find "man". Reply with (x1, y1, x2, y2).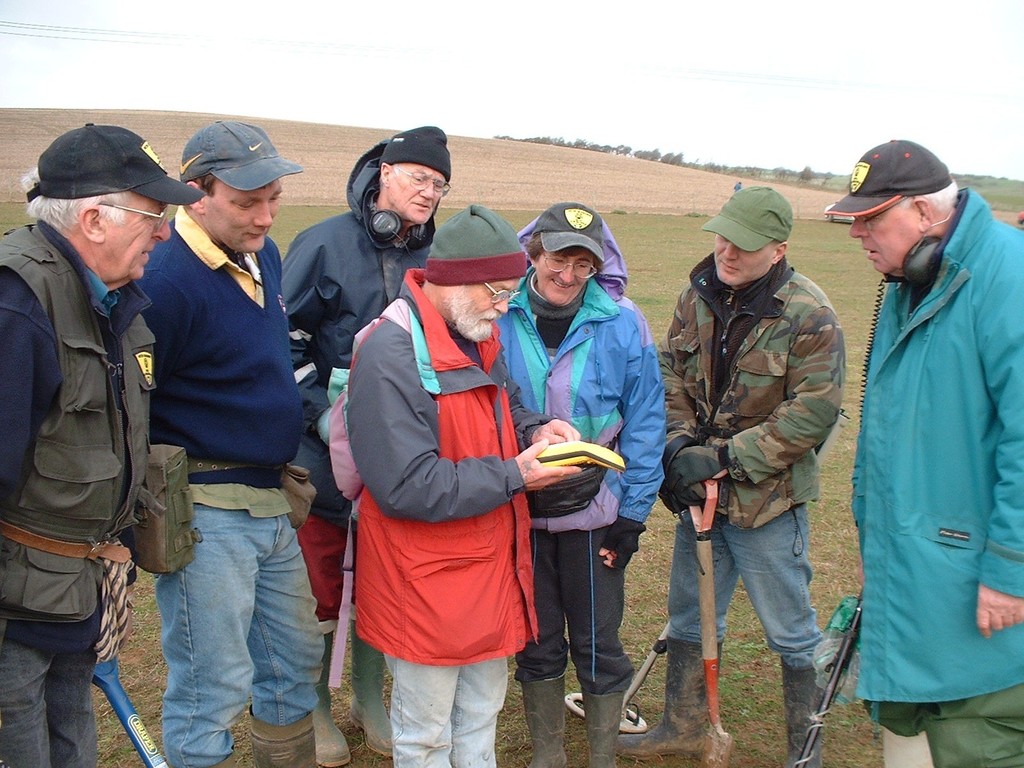
(0, 77, 195, 767).
